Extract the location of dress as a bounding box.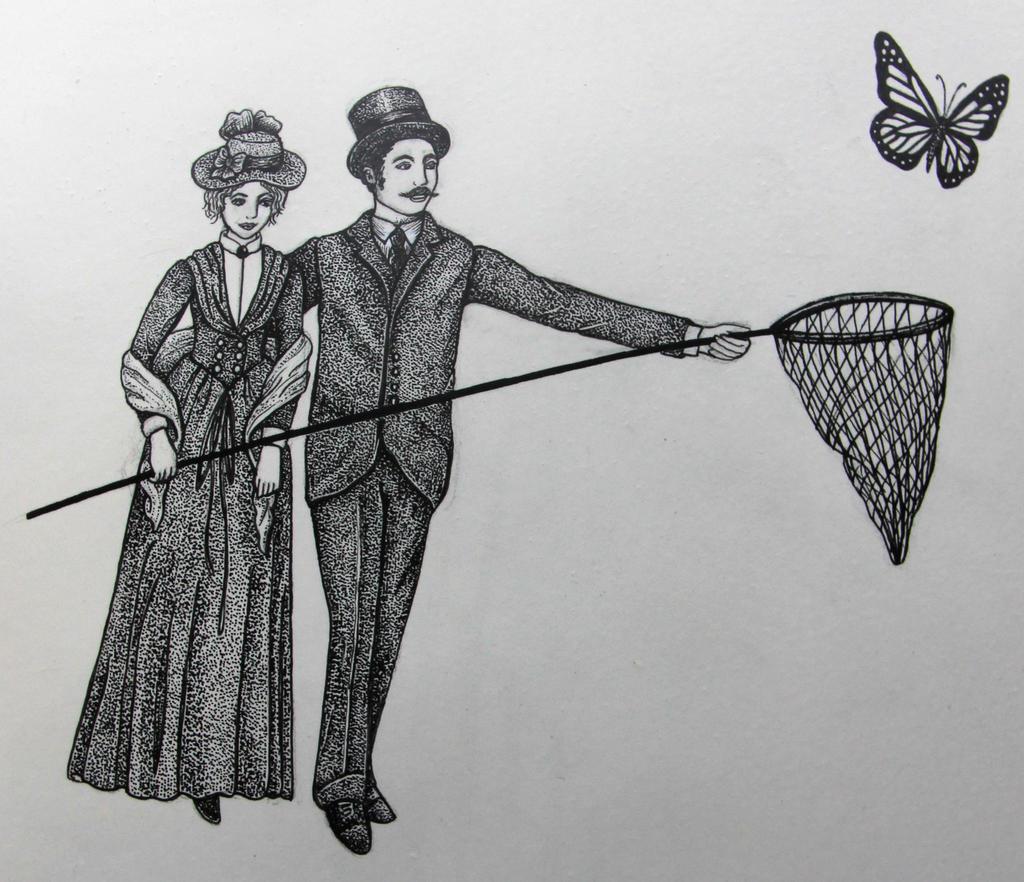
bbox=(64, 230, 306, 803).
